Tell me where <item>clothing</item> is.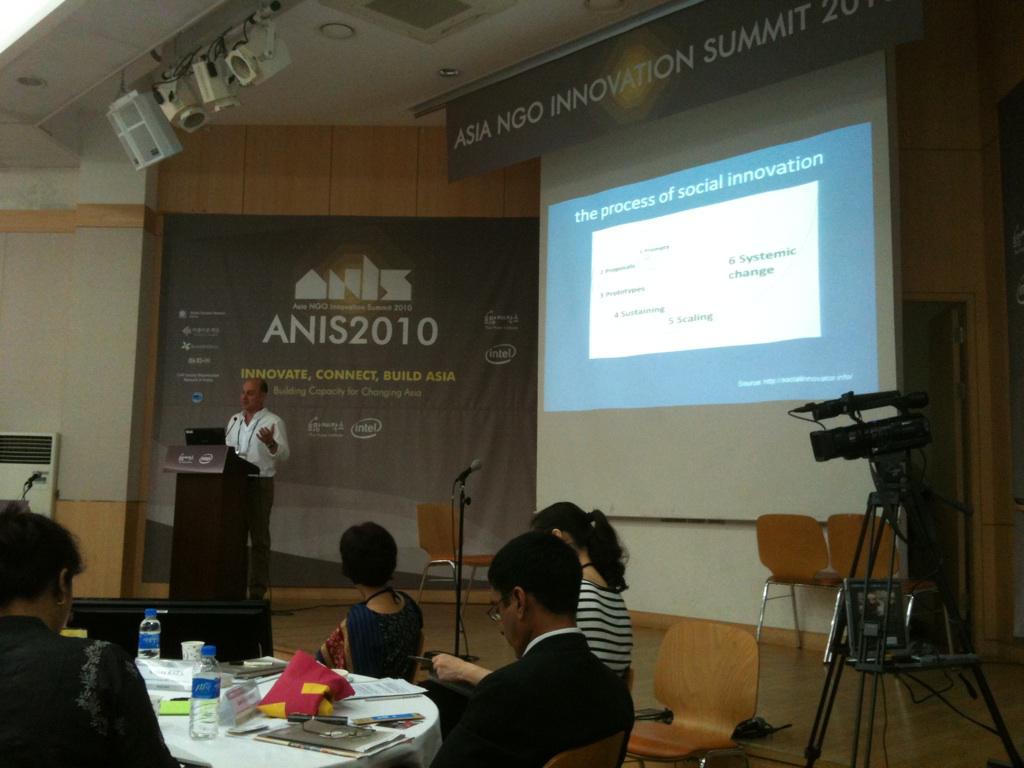
<item>clothing</item> is at <box>577,578,635,679</box>.
